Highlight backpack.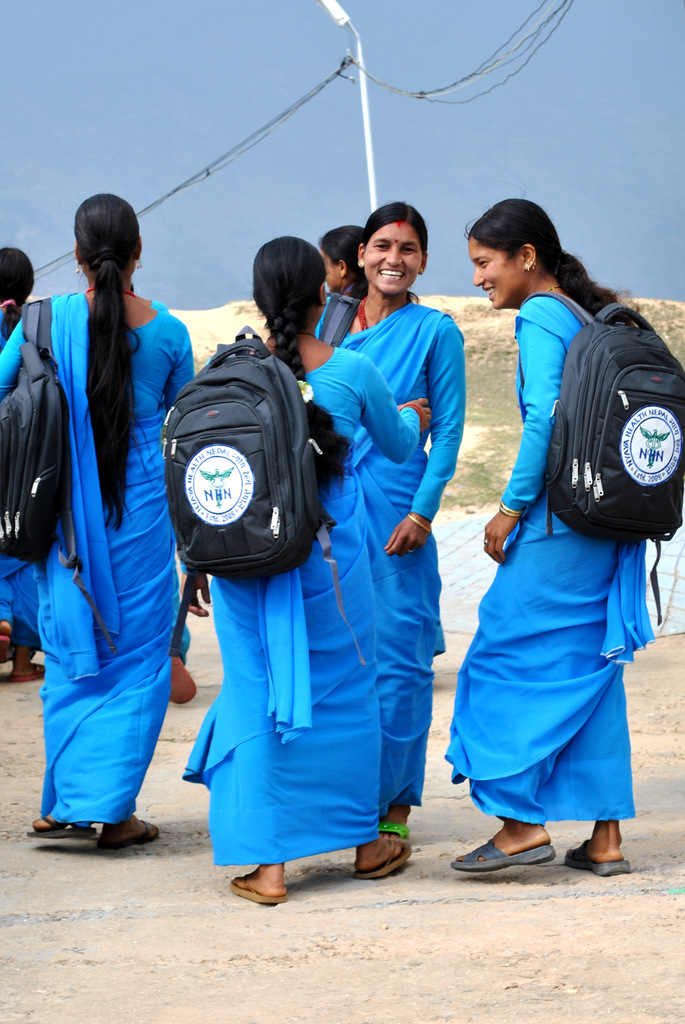
Highlighted region: [0, 296, 119, 655].
